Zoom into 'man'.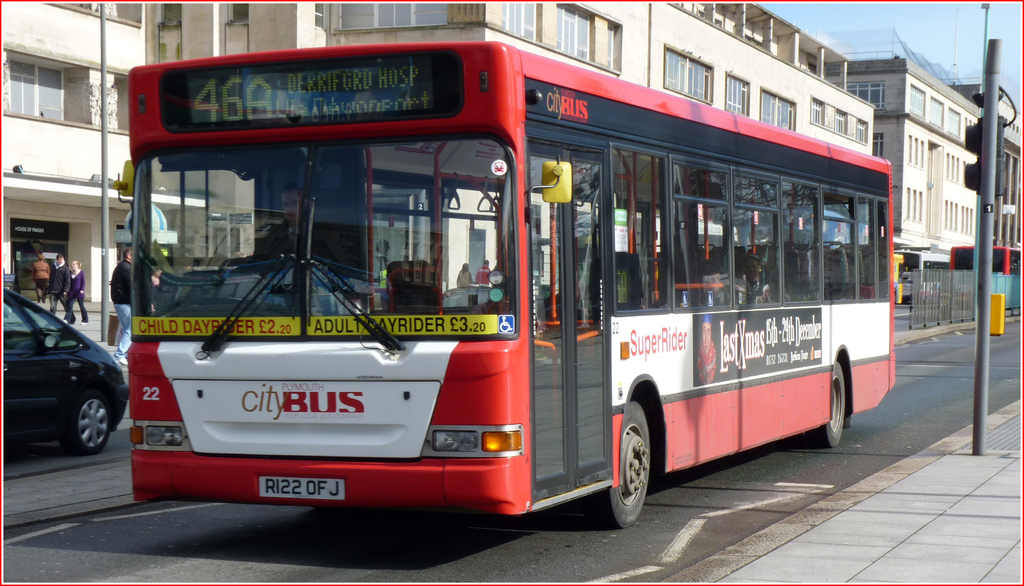
Zoom target: x1=109 y1=249 x2=134 y2=357.
